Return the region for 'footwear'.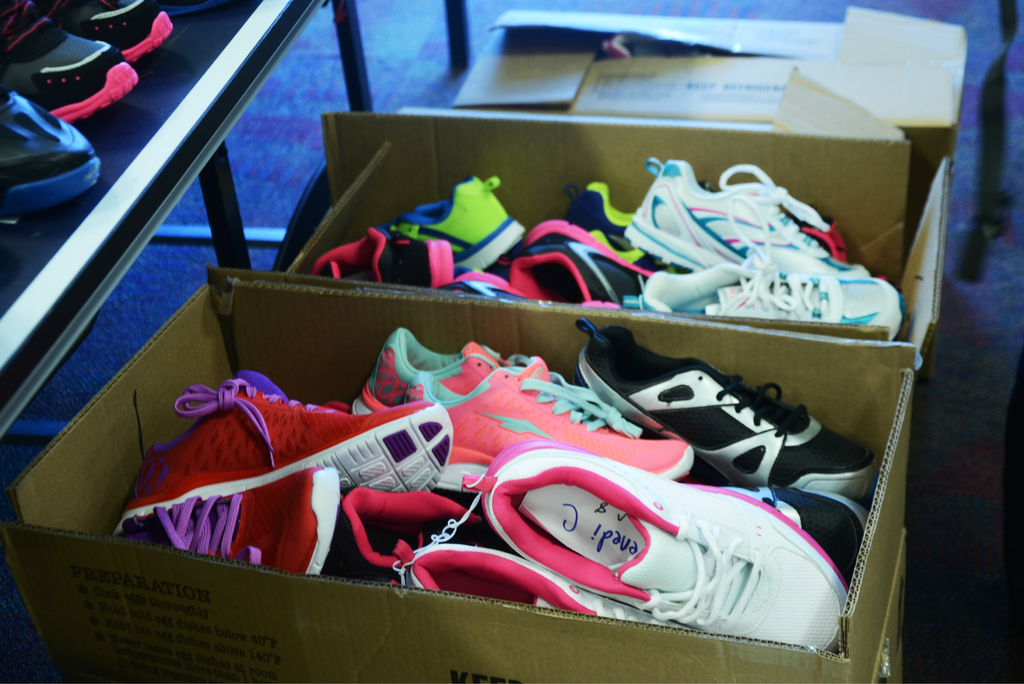
locate(568, 173, 684, 272).
